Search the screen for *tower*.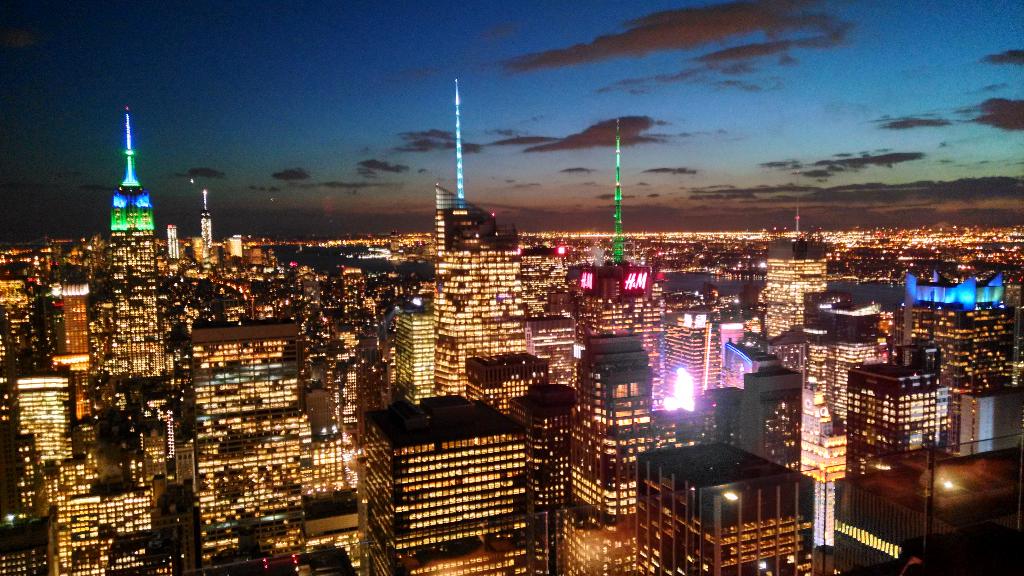
Found at select_region(470, 354, 543, 413).
